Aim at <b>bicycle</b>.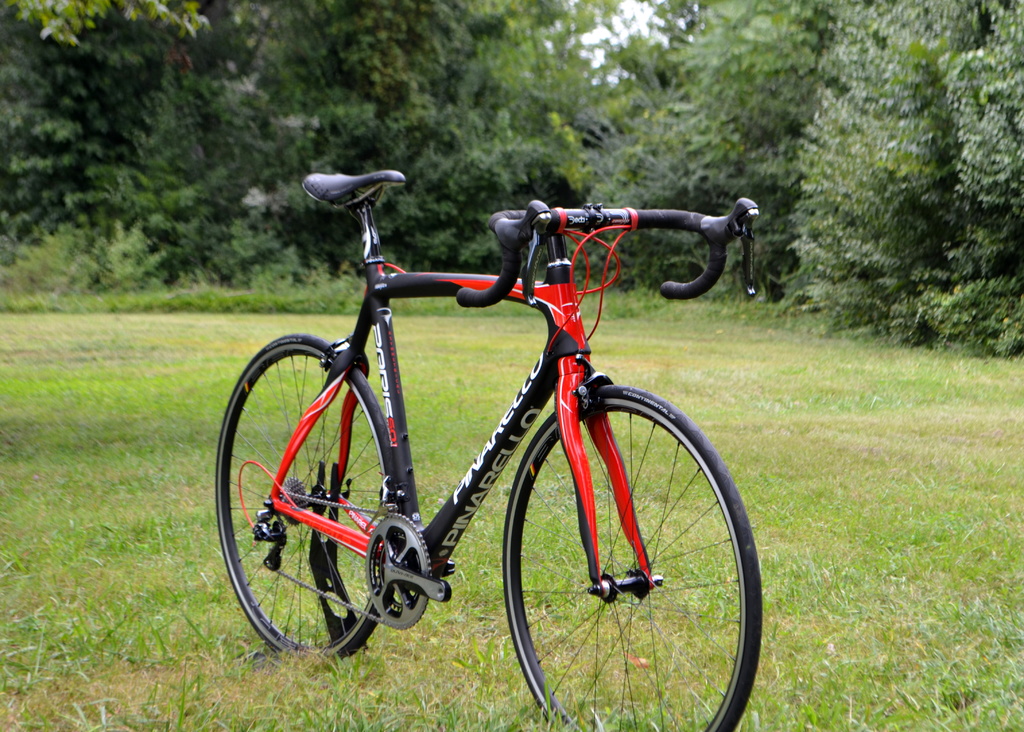
Aimed at 212,161,767,731.
